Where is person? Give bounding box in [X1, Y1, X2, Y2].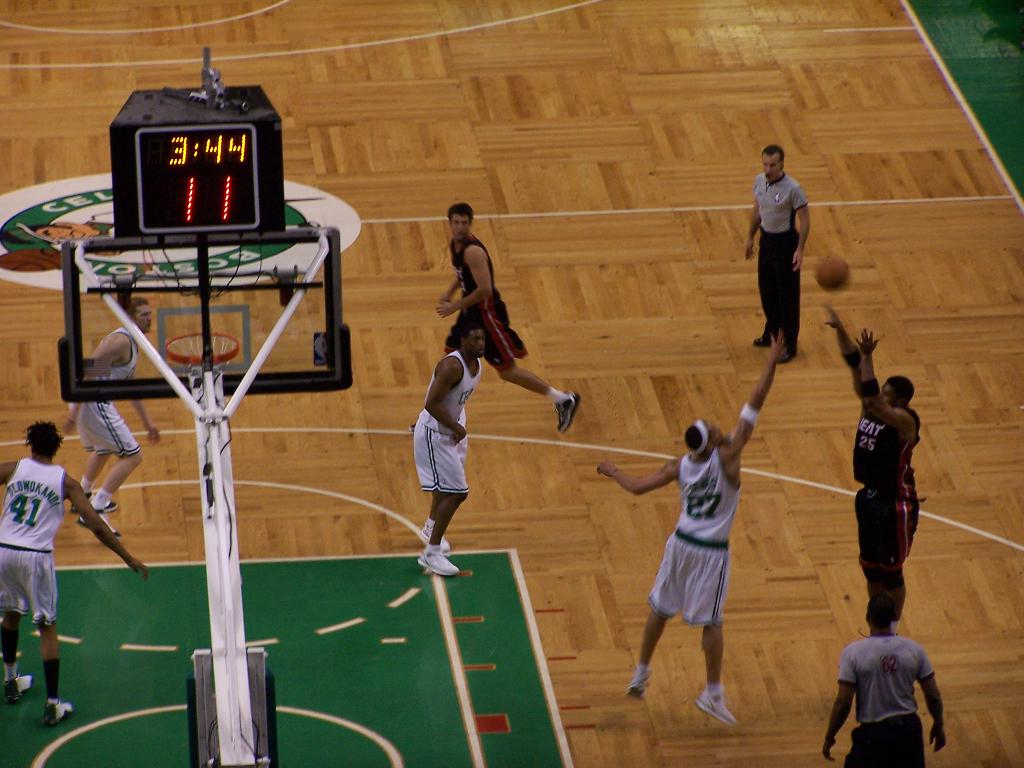
[435, 198, 581, 435].
